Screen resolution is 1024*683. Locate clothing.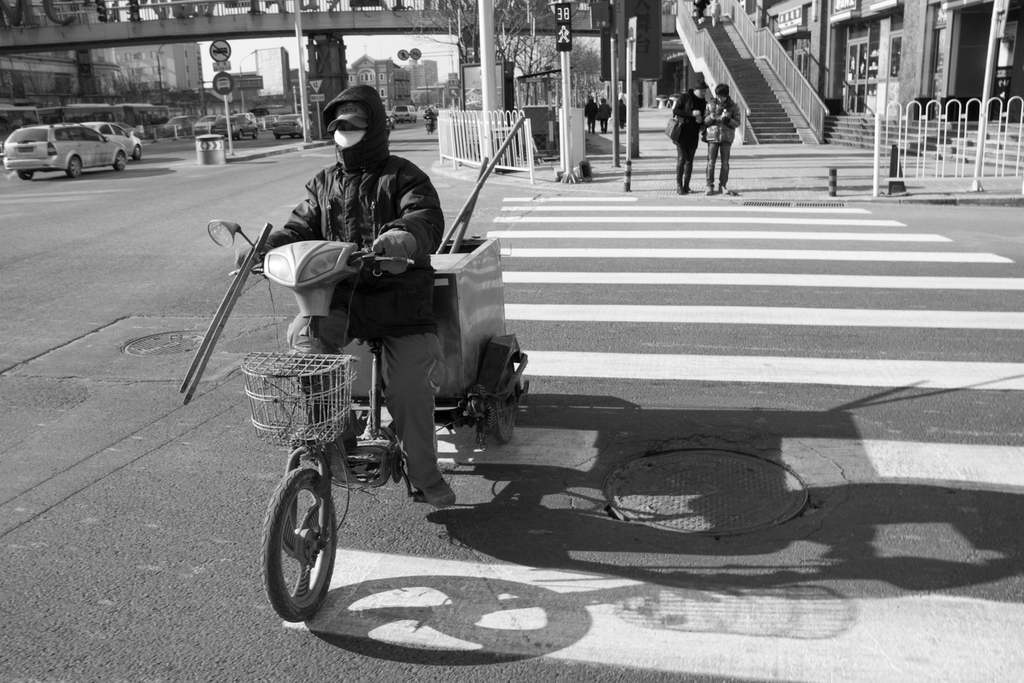
crop(671, 88, 706, 189).
